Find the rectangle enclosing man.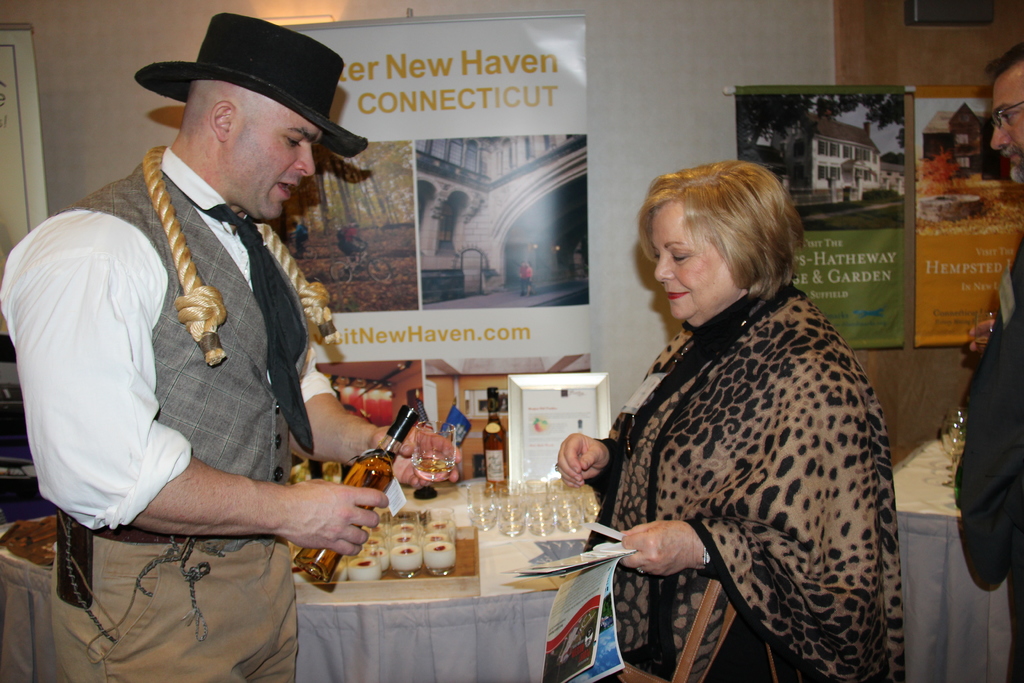
{"left": 950, "top": 42, "right": 1023, "bottom": 682}.
